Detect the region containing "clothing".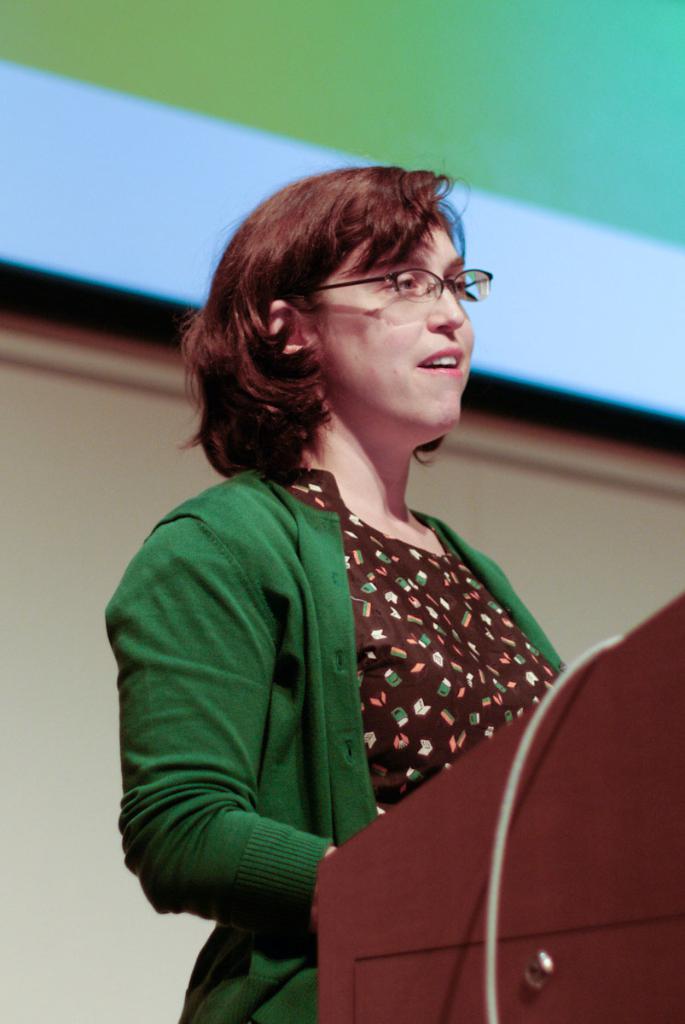
[left=102, top=401, right=540, bottom=989].
